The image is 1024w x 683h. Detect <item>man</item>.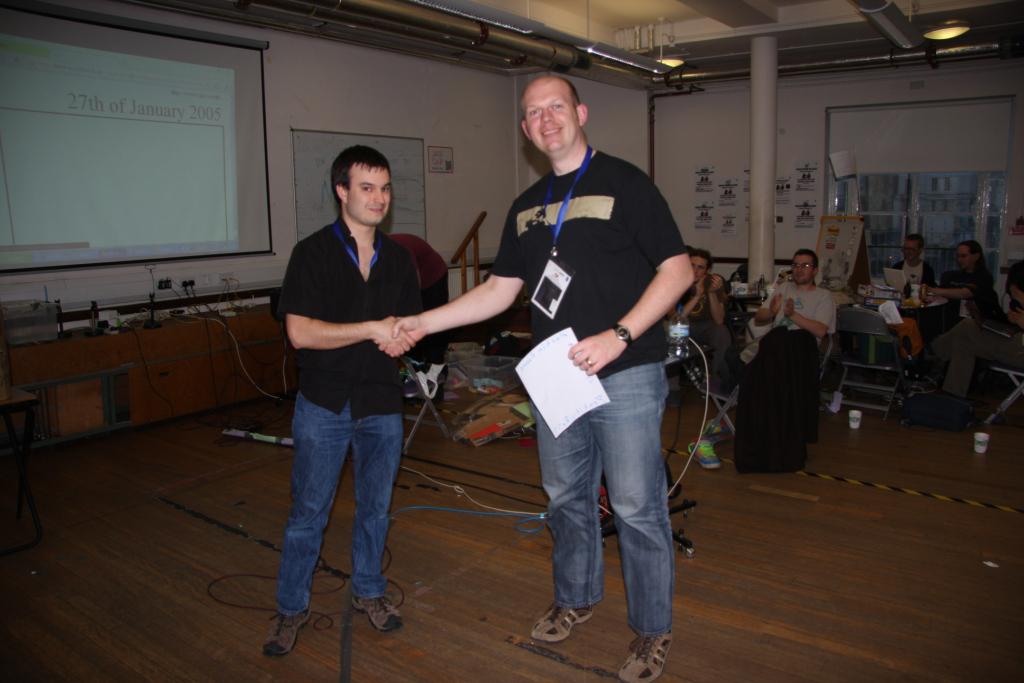
Detection: bbox=(752, 247, 837, 340).
